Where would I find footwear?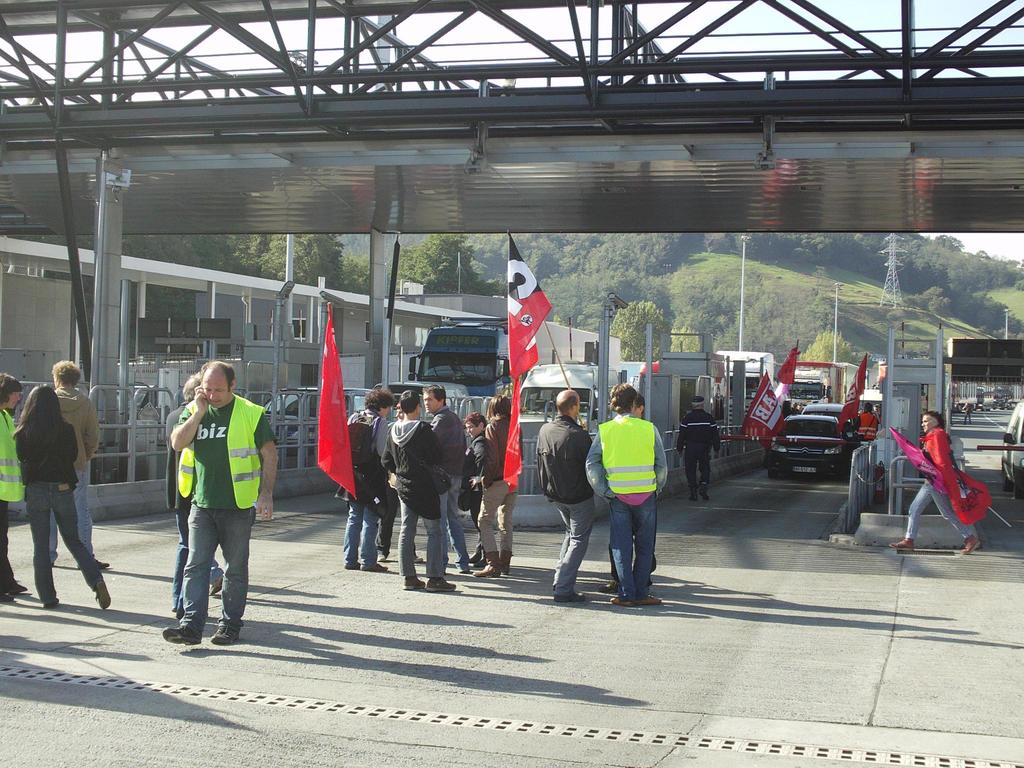
At region(360, 563, 389, 574).
